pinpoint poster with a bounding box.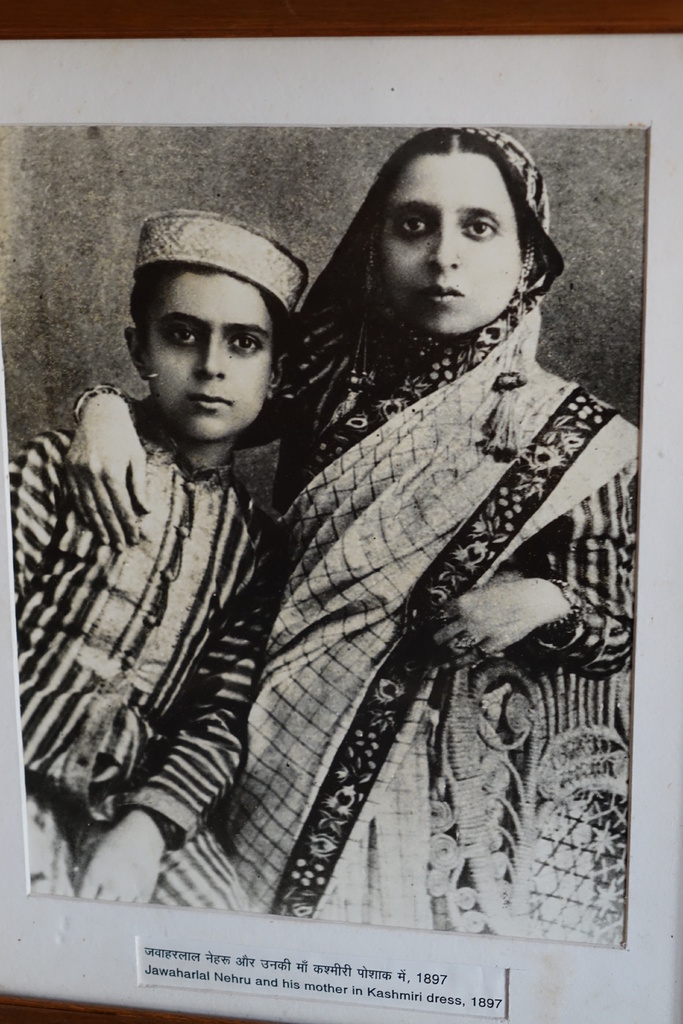
bbox(0, 35, 682, 1023).
